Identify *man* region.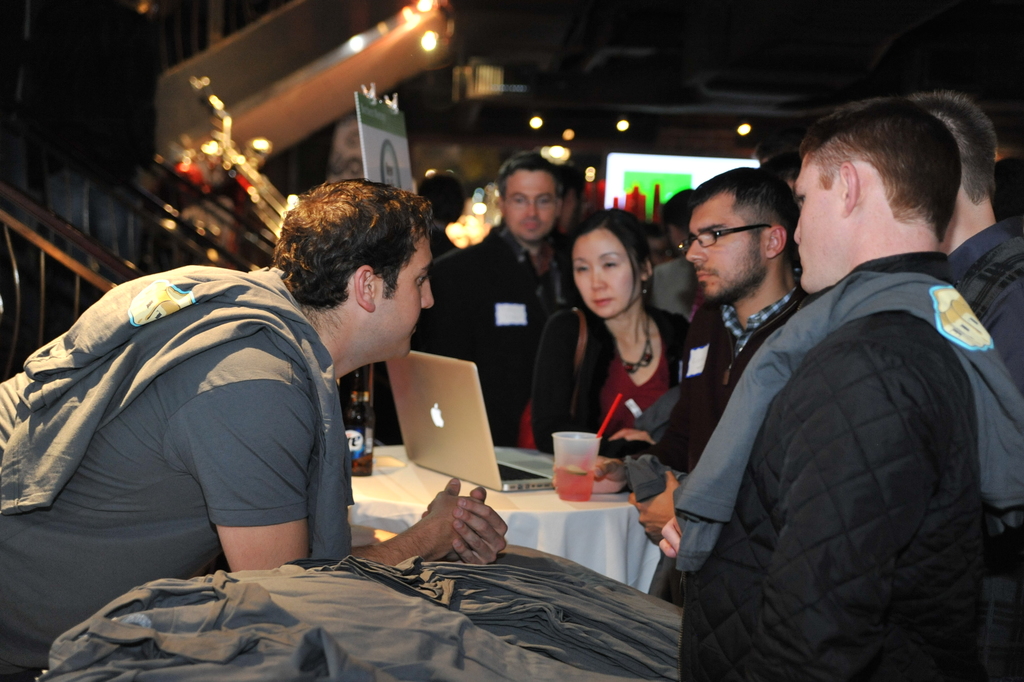
Region: pyautogui.locateOnScreen(632, 86, 1023, 542).
